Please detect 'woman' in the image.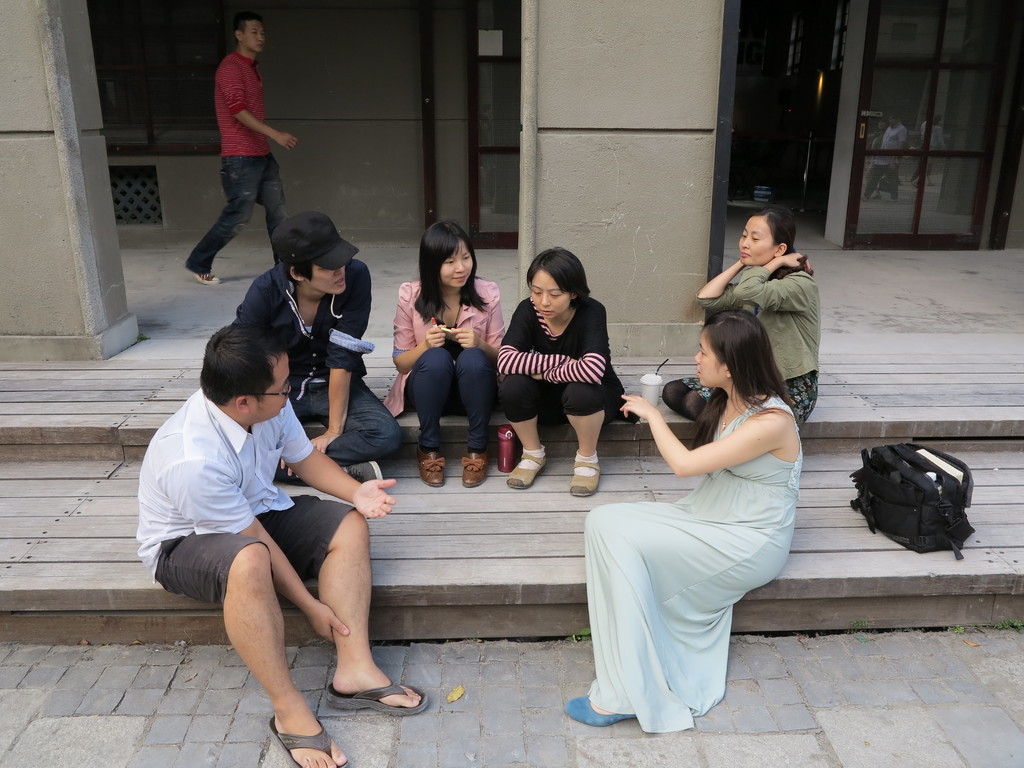
{"left": 659, "top": 207, "right": 817, "bottom": 423}.
